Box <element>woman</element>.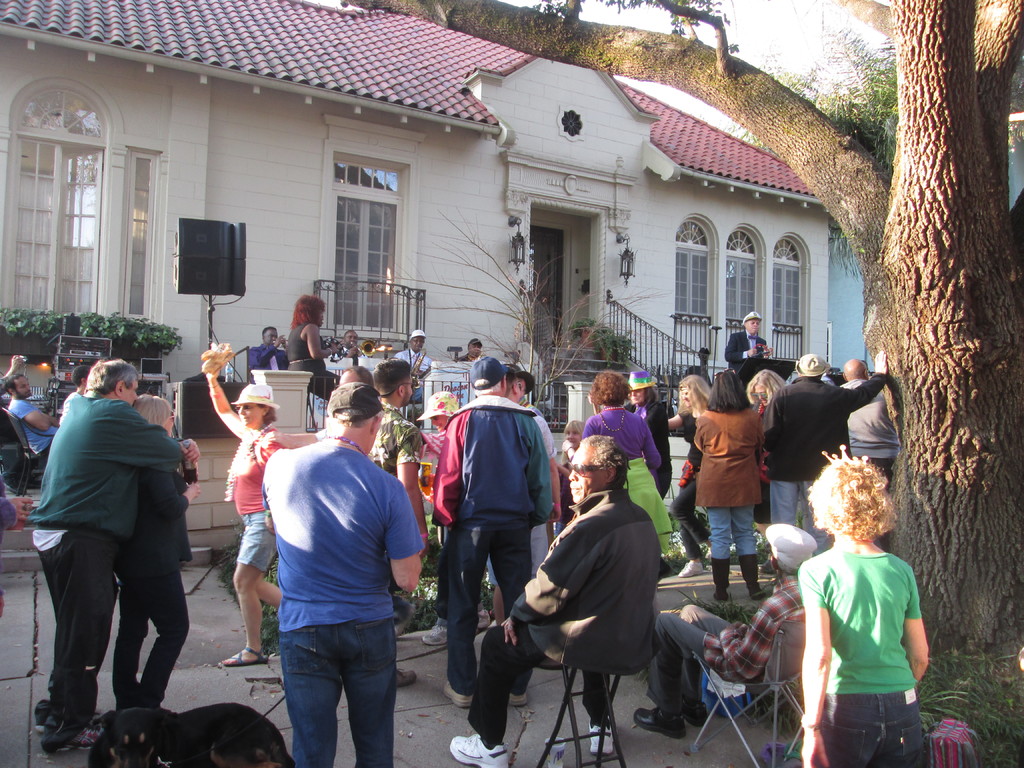
box=[282, 294, 342, 394].
